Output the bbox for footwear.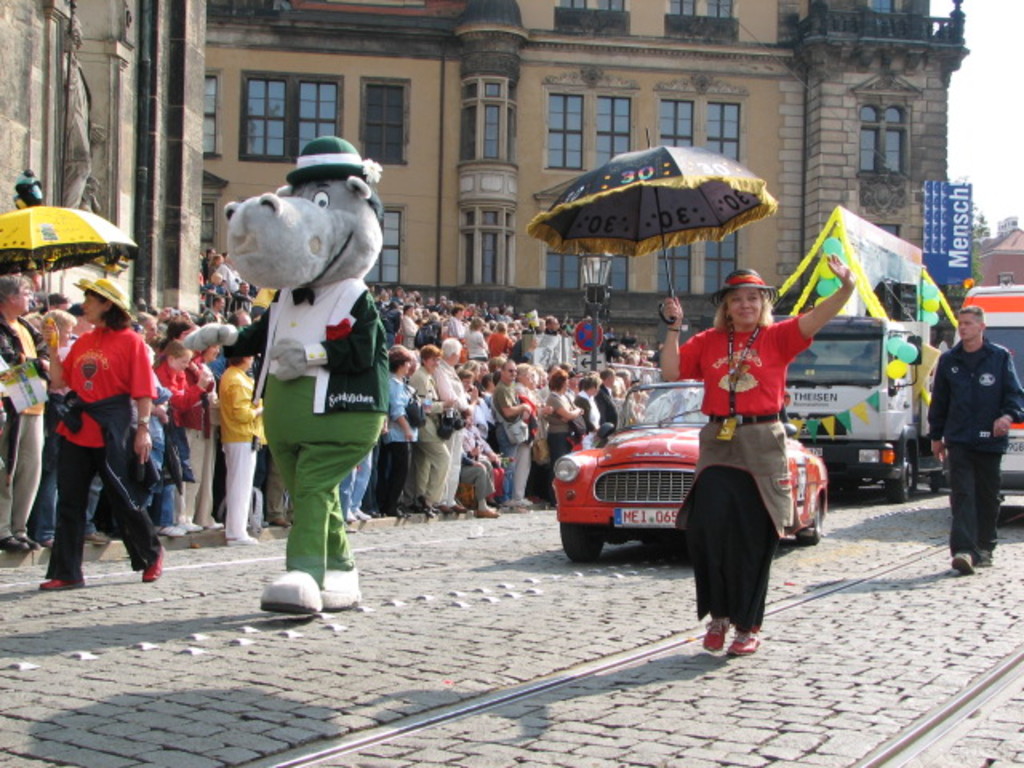
region(702, 621, 728, 654).
